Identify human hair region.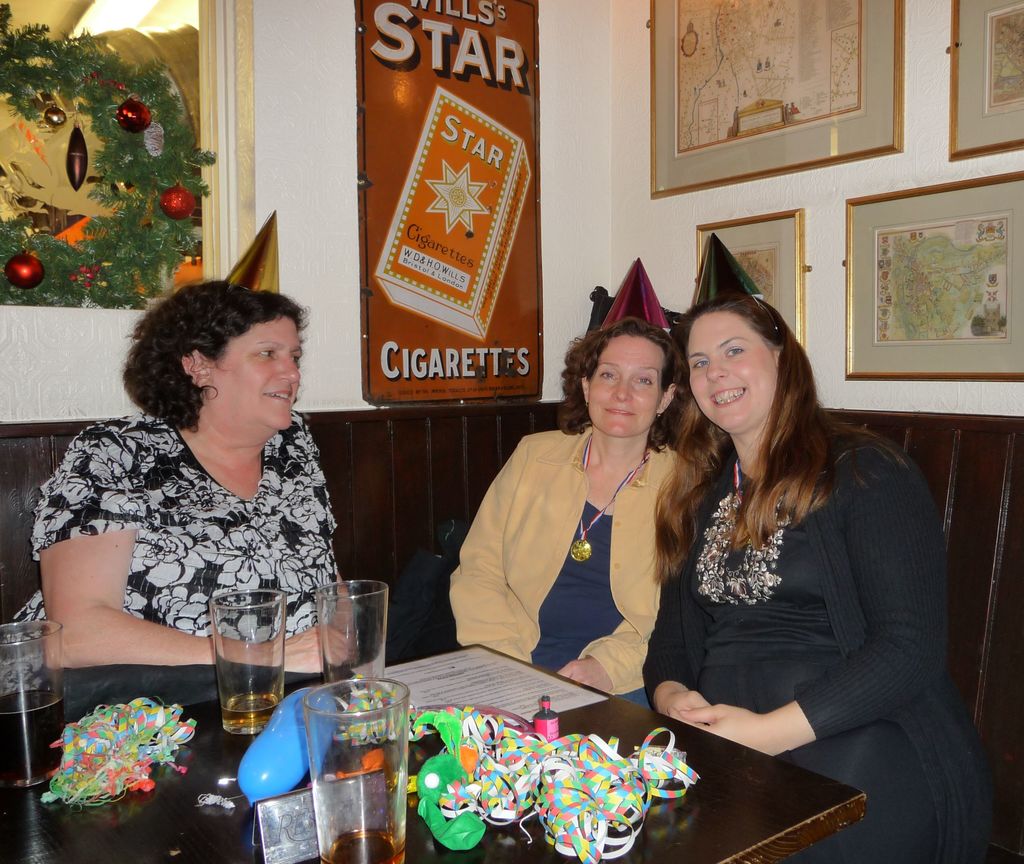
Region: box(644, 291, 911, 582).
